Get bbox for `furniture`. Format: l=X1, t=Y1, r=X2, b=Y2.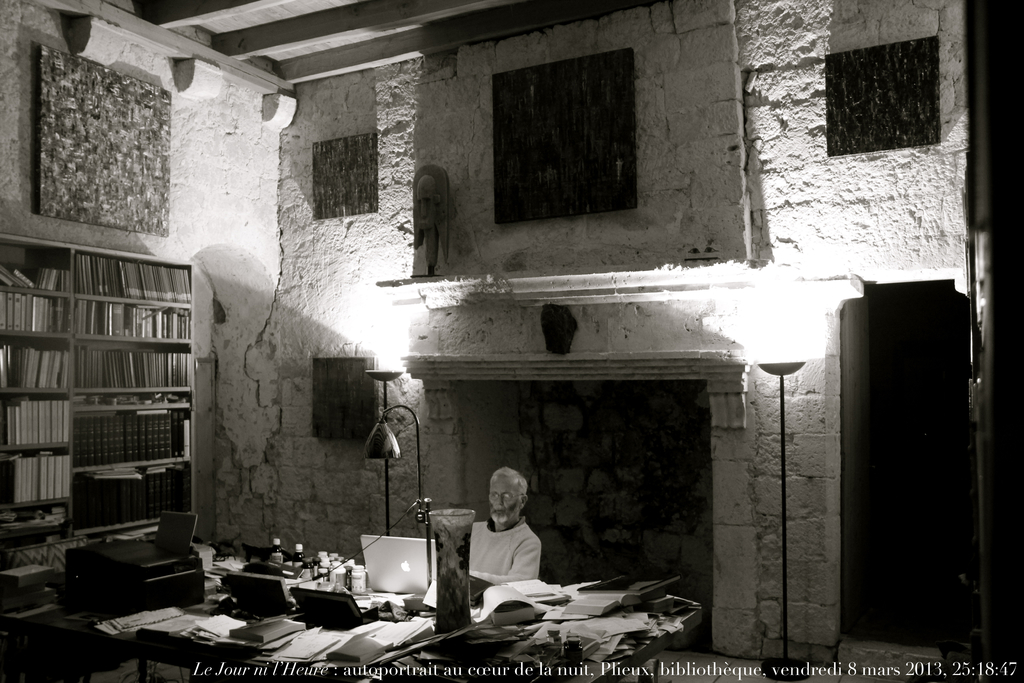
l=245, t=544, r=295, b=568.
